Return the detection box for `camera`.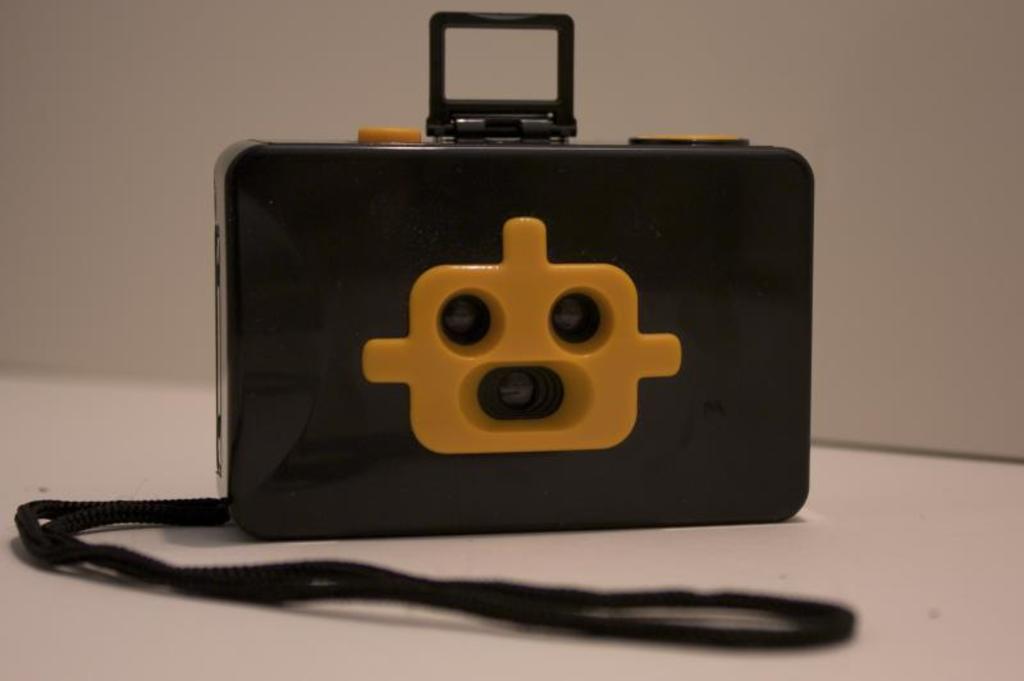
detection(214, 6, 813, 540).
